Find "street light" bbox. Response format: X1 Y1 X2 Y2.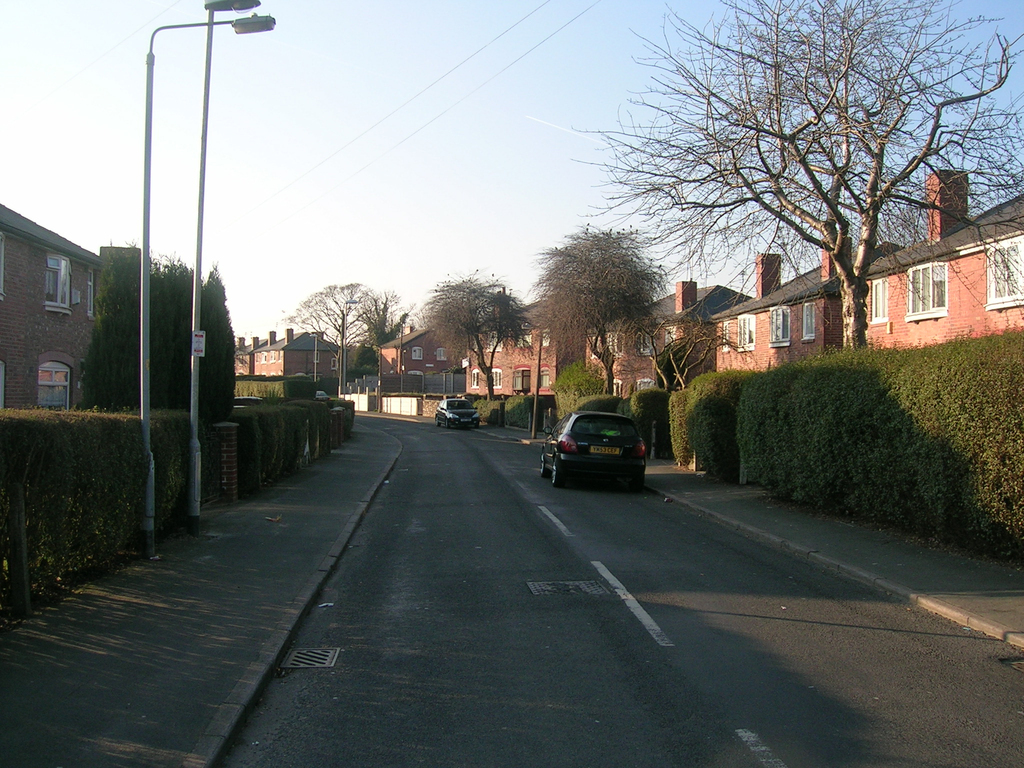
308 331 325 387.
